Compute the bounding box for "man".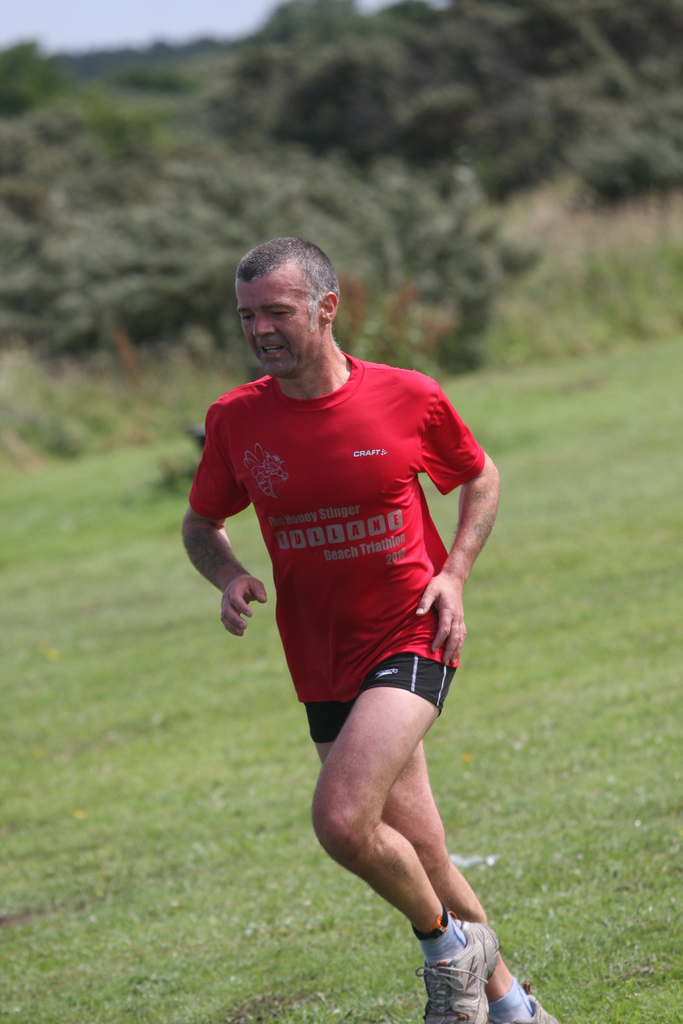
[173, 228, 522, 986].
